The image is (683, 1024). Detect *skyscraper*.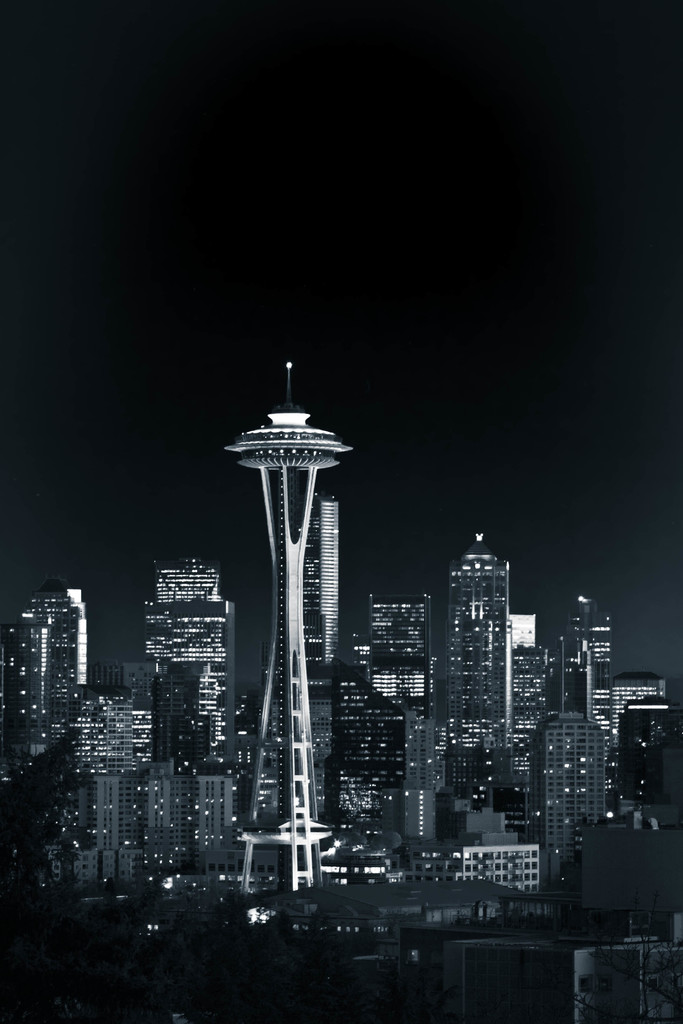
Detection: box(531, 728, 613, 885).
